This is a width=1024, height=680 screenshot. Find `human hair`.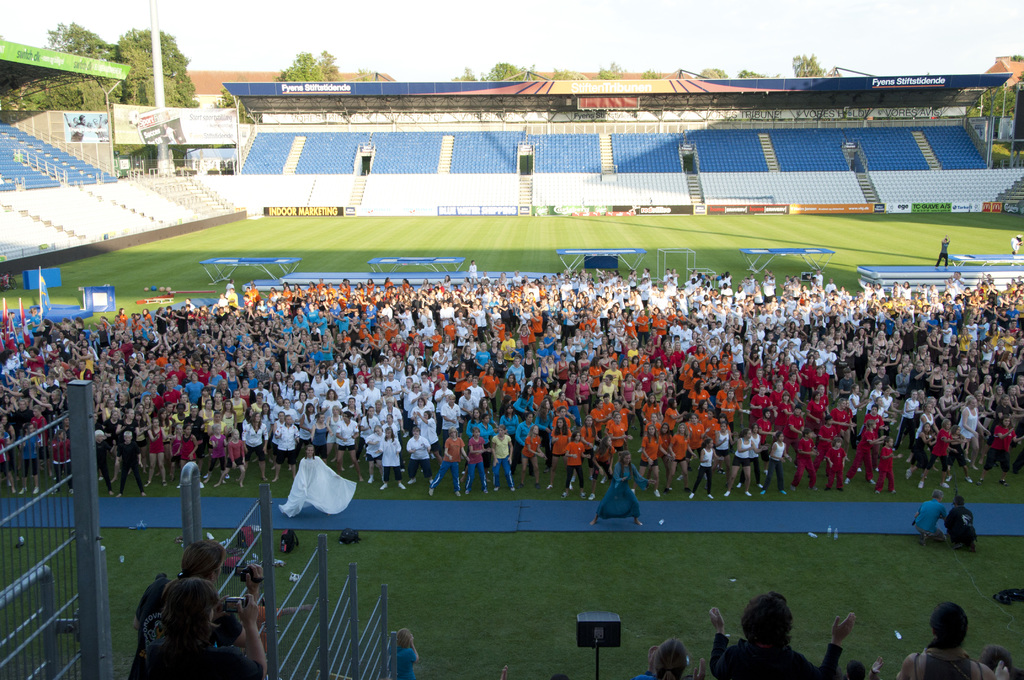
Bounding box: 739, 586, 794, 661.
